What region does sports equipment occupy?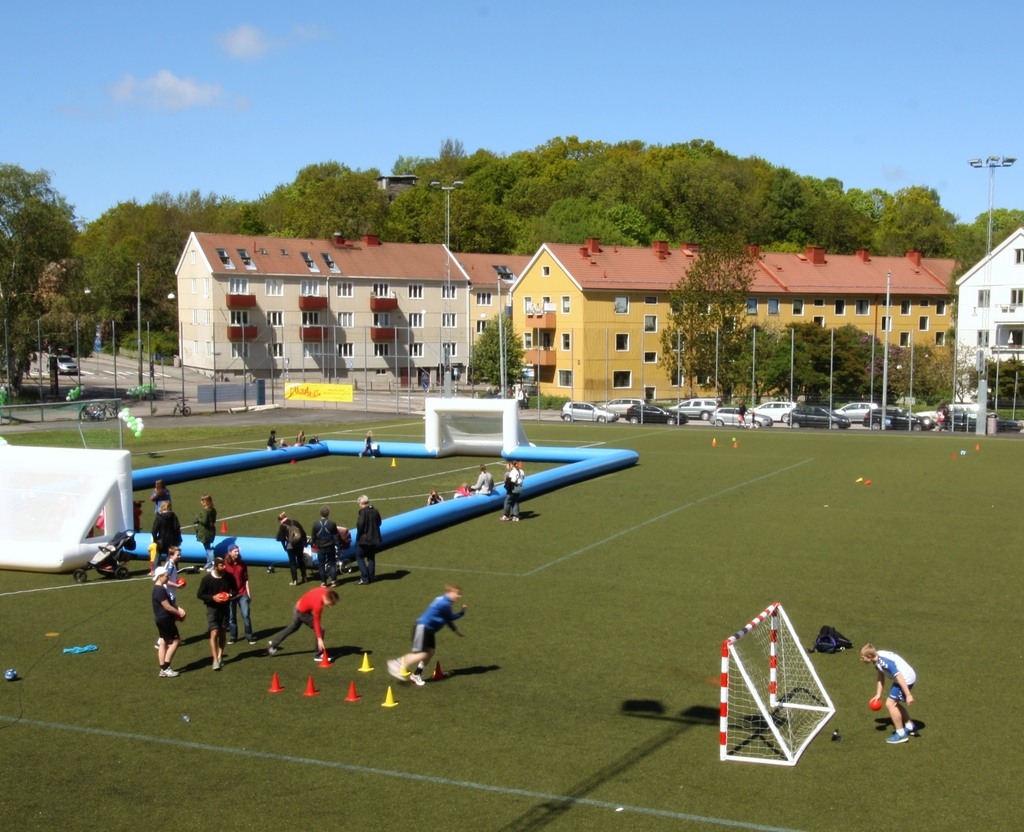
301,673,321,696.
